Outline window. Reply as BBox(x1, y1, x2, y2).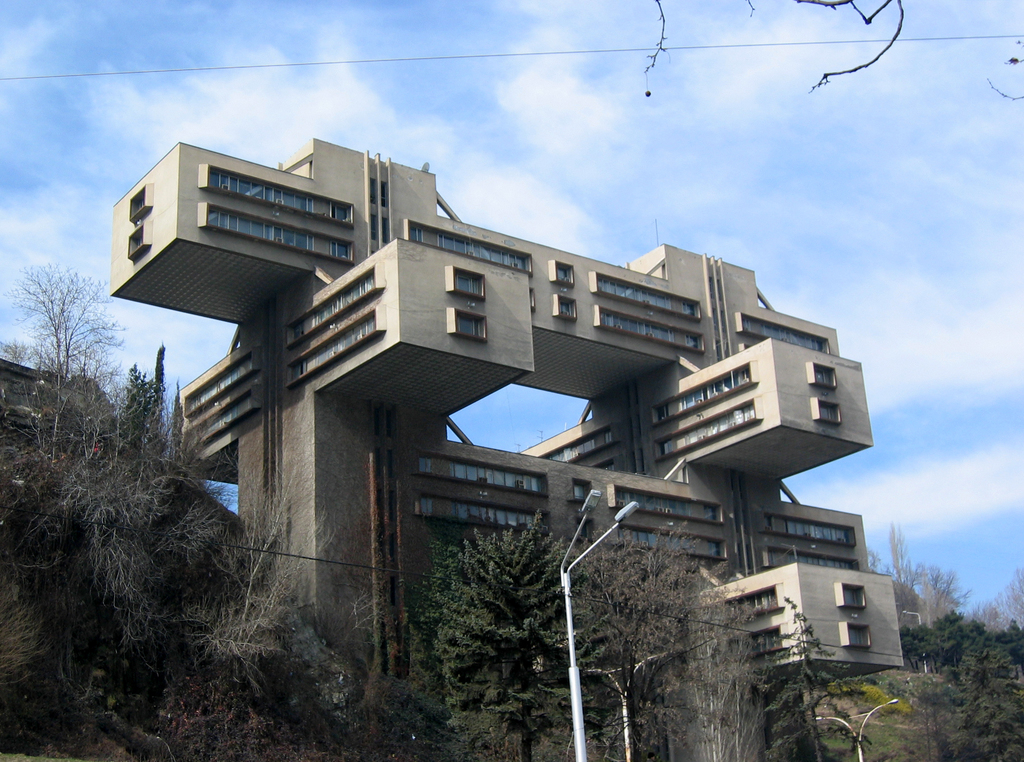
BBox(605, 526, 730, 559).
